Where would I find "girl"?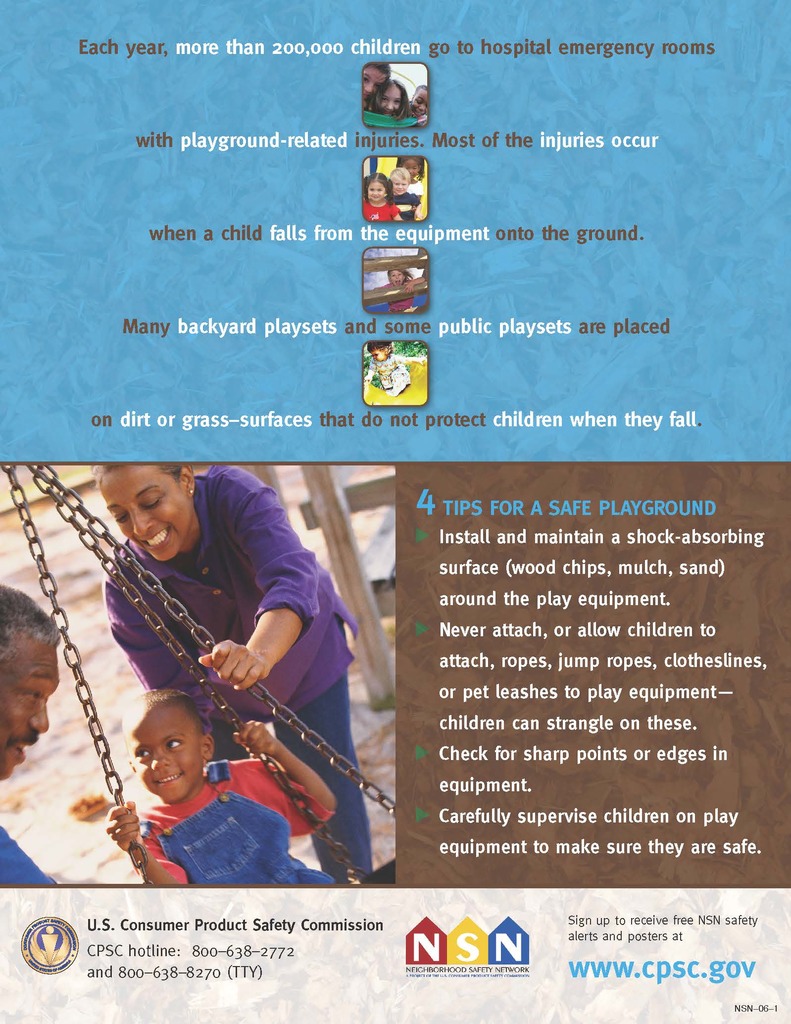
At [left=68, top=438, right=373, bottom=884].
